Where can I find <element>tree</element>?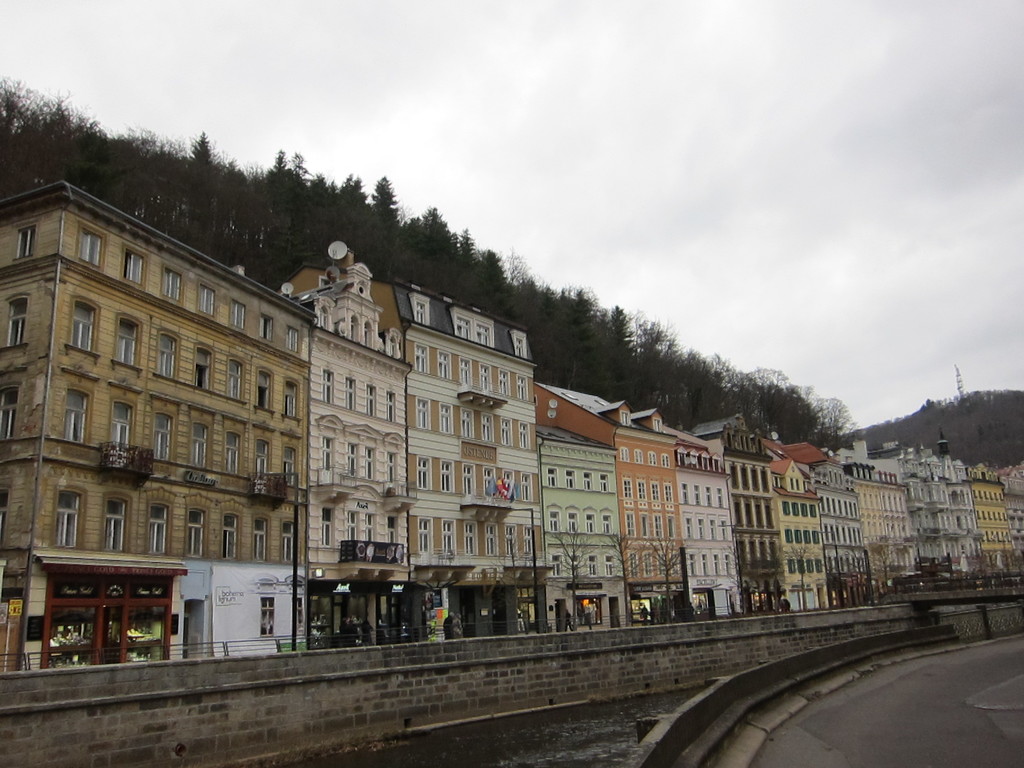
You can find it at [x1=719, y1=538, x2=759, y2=609].
